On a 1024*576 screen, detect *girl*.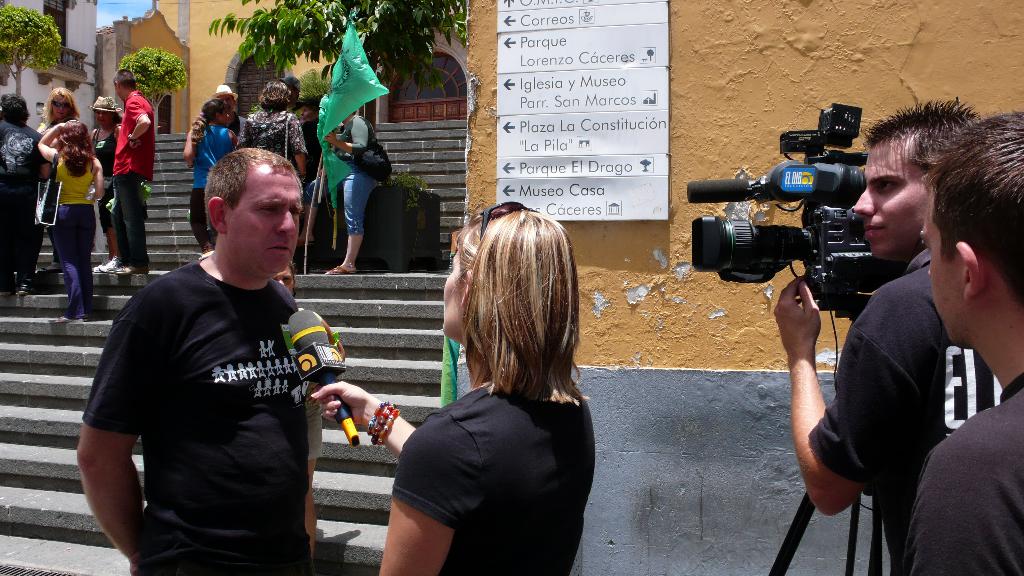
<box>308,209,594,575</box>.
